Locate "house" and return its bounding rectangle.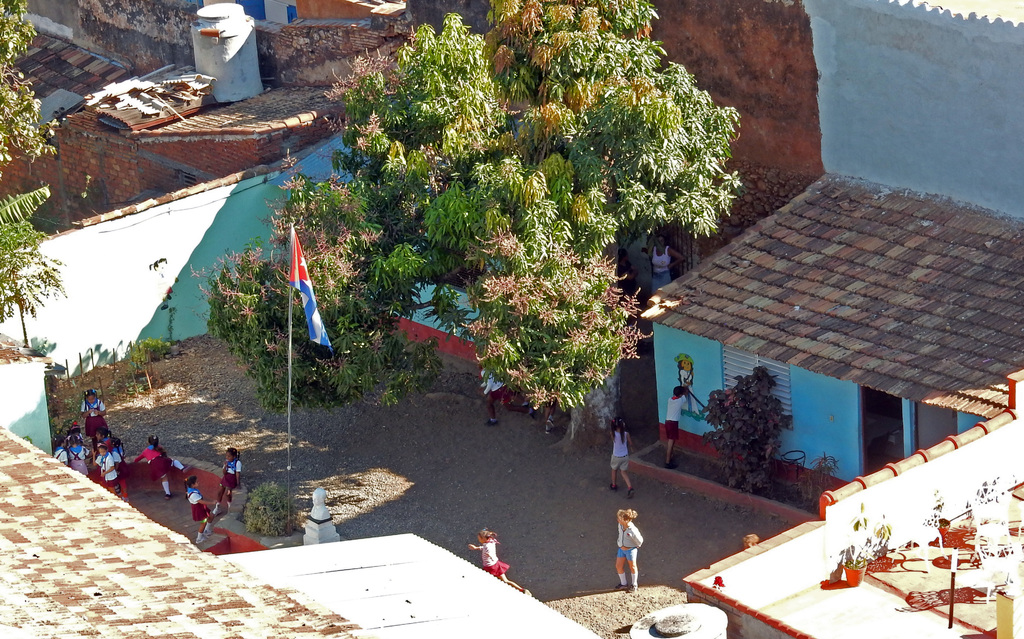
l=0, t=422, r=373, b=638.
